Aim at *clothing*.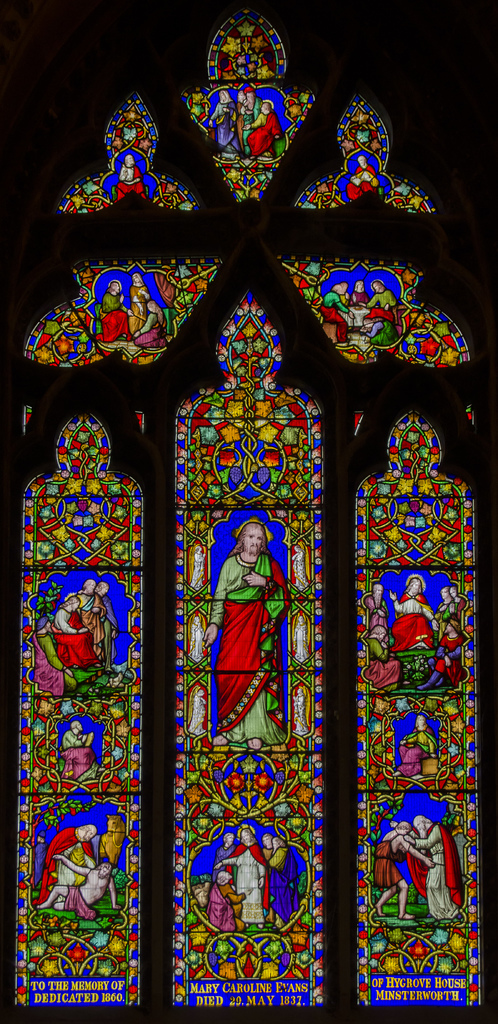
Aimed at region(135, 308, 164, 349).
